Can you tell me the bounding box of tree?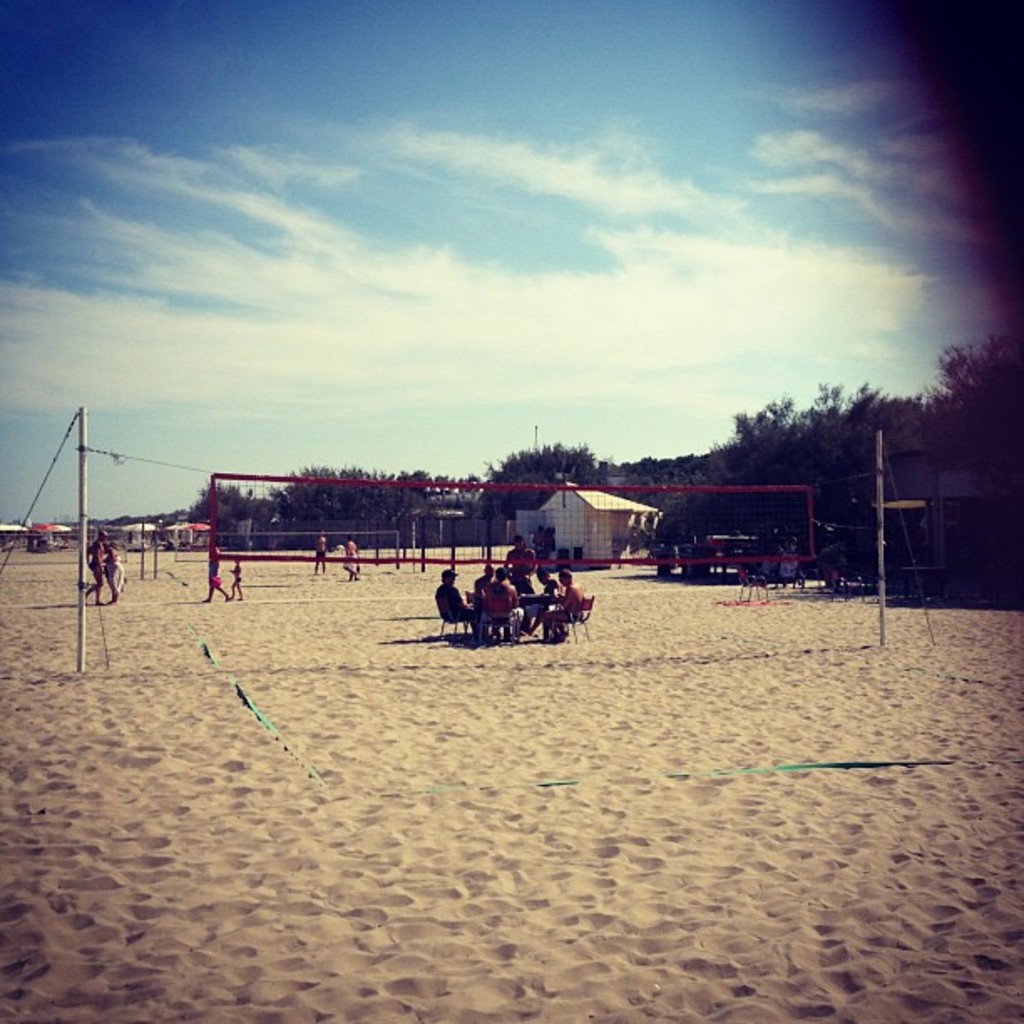
[left=467, top=440, right=599, bottom=520].
